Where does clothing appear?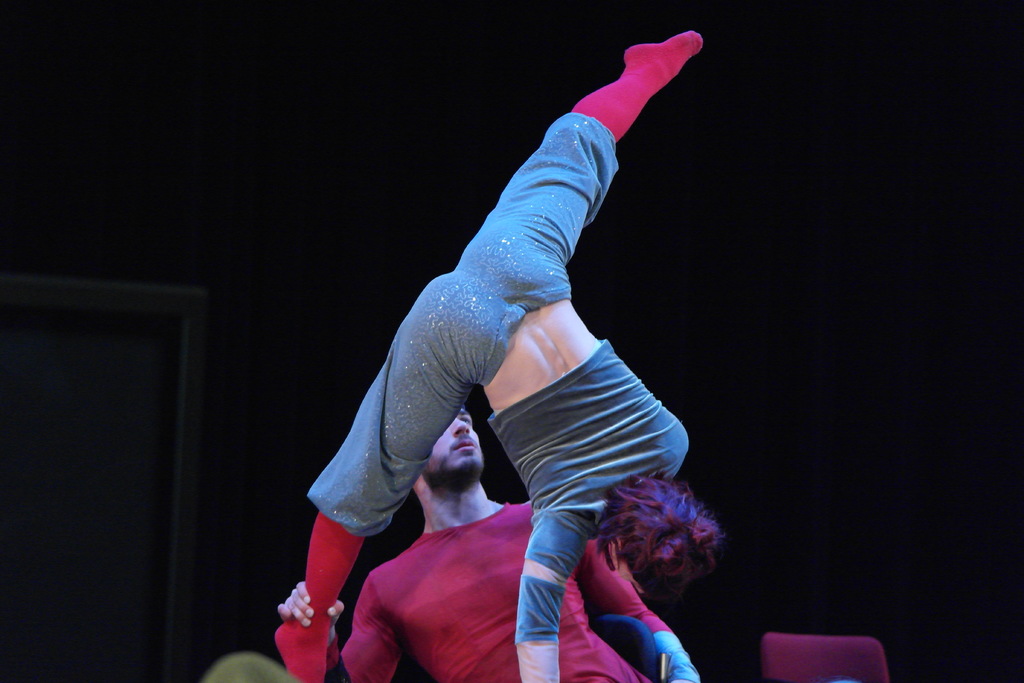
Appears at {"x1": 308, "y1": 114, "x2": 694, "y2": 682}.
